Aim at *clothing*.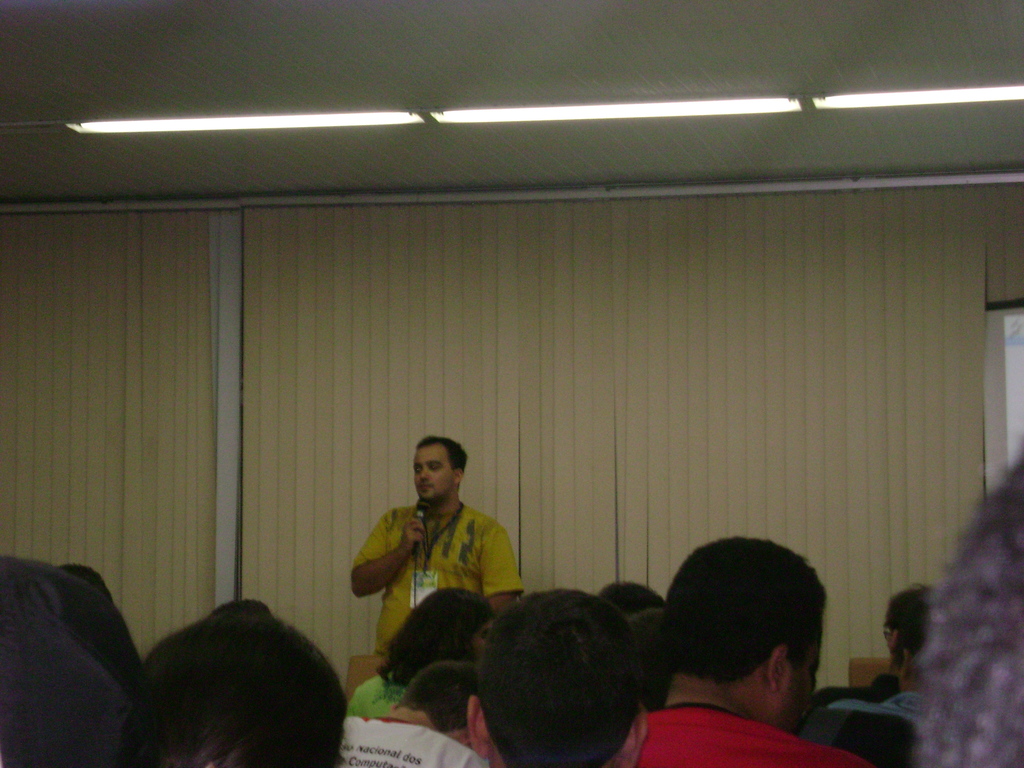
Aimed at l=335, t=718, r=493, b=767.
